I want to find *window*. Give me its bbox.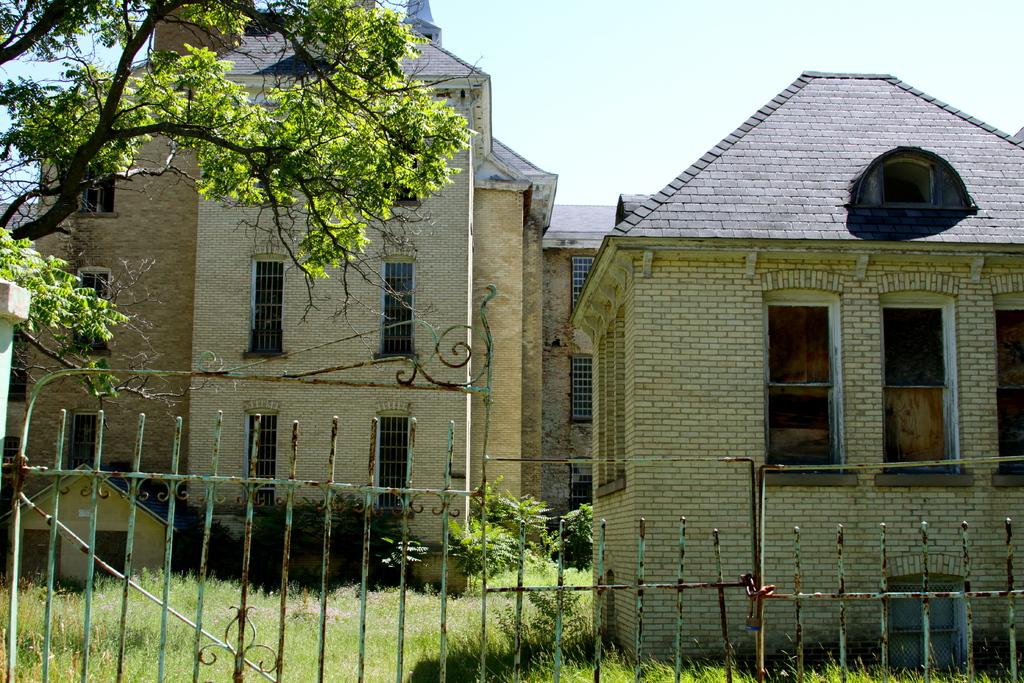
877, 264, 969, 481.
